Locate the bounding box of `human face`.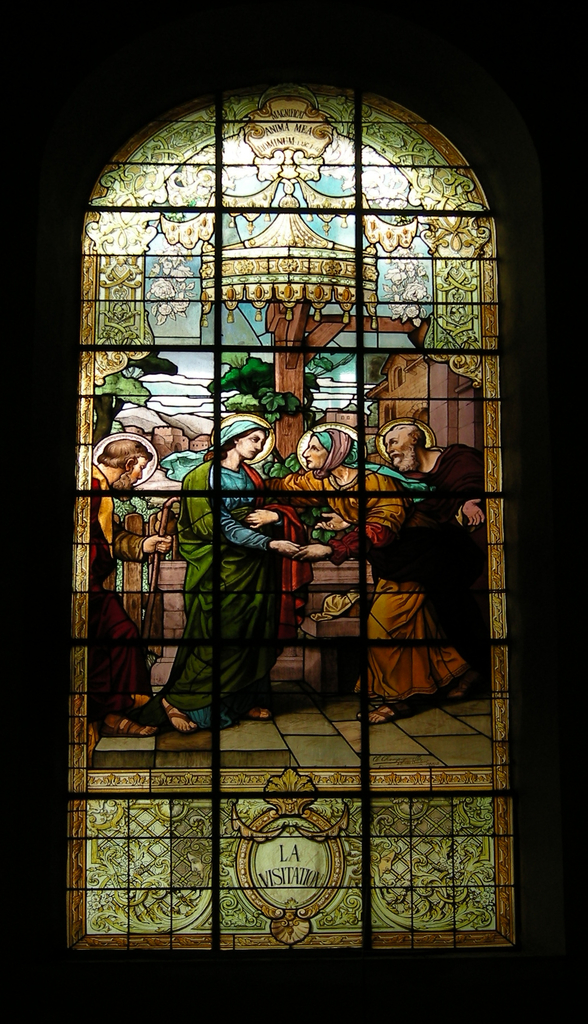
Bounding box: 378/854/394/878.
